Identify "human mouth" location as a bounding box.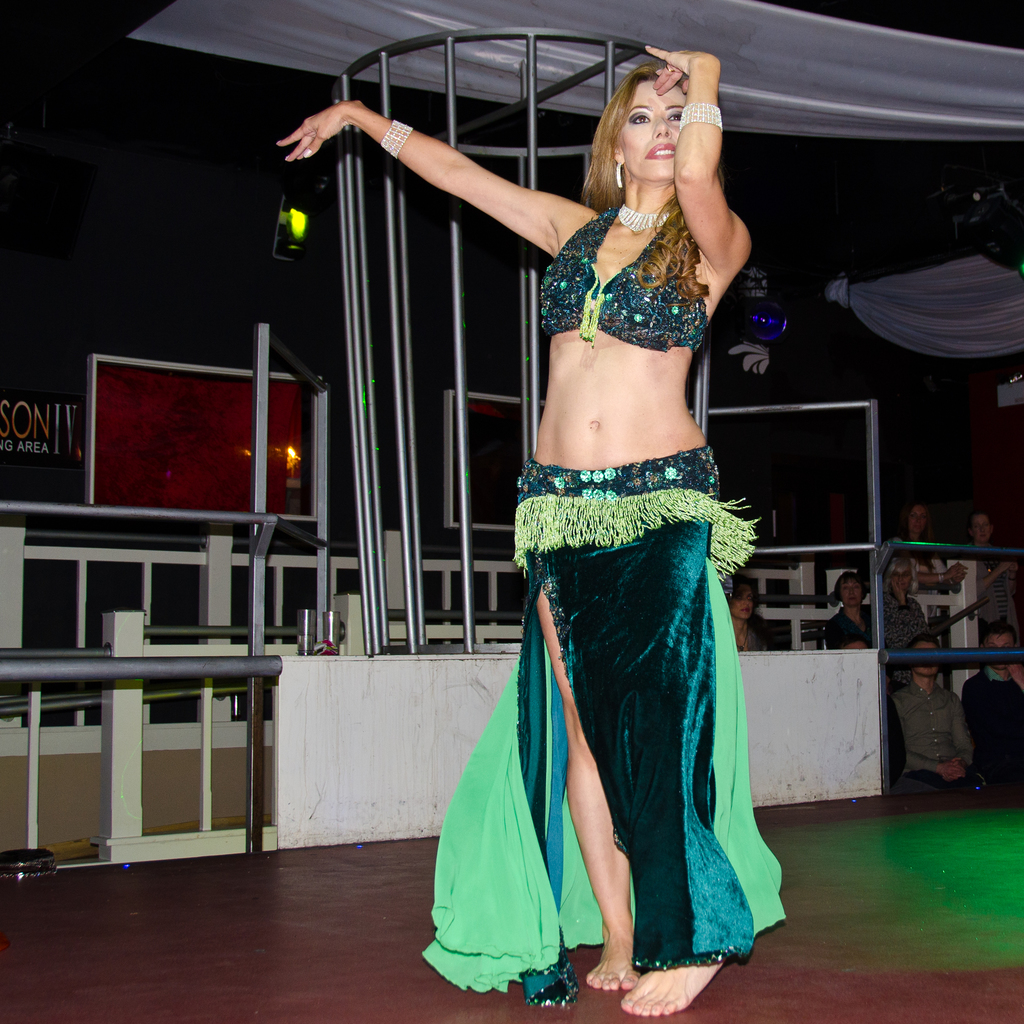
(647,142,680,164).
